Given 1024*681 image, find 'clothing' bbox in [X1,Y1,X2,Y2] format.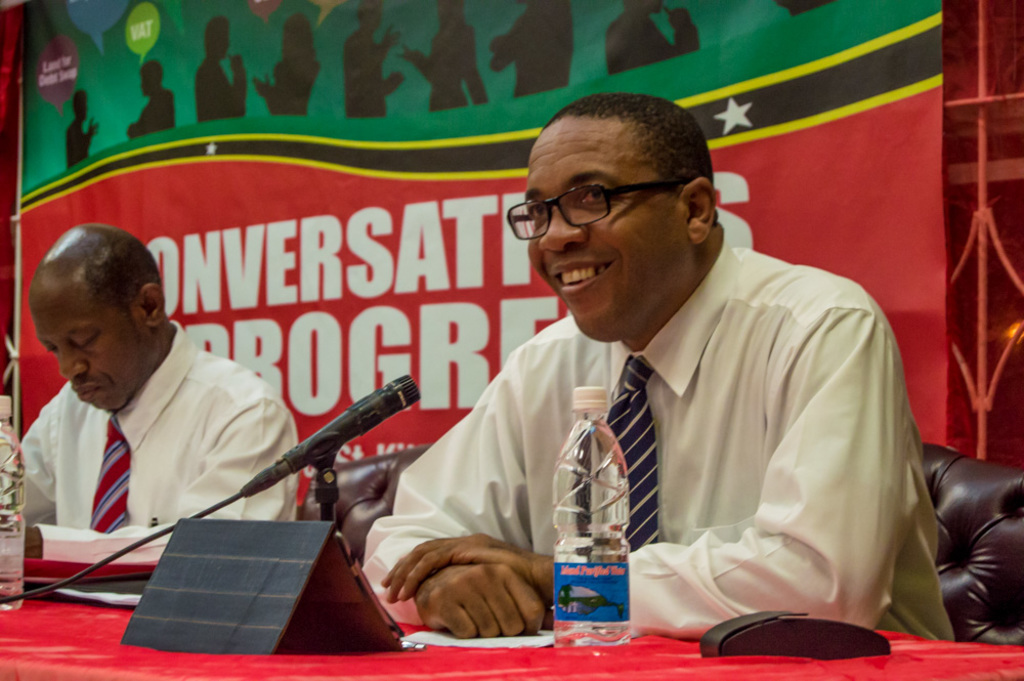
[477,236,934,645].
